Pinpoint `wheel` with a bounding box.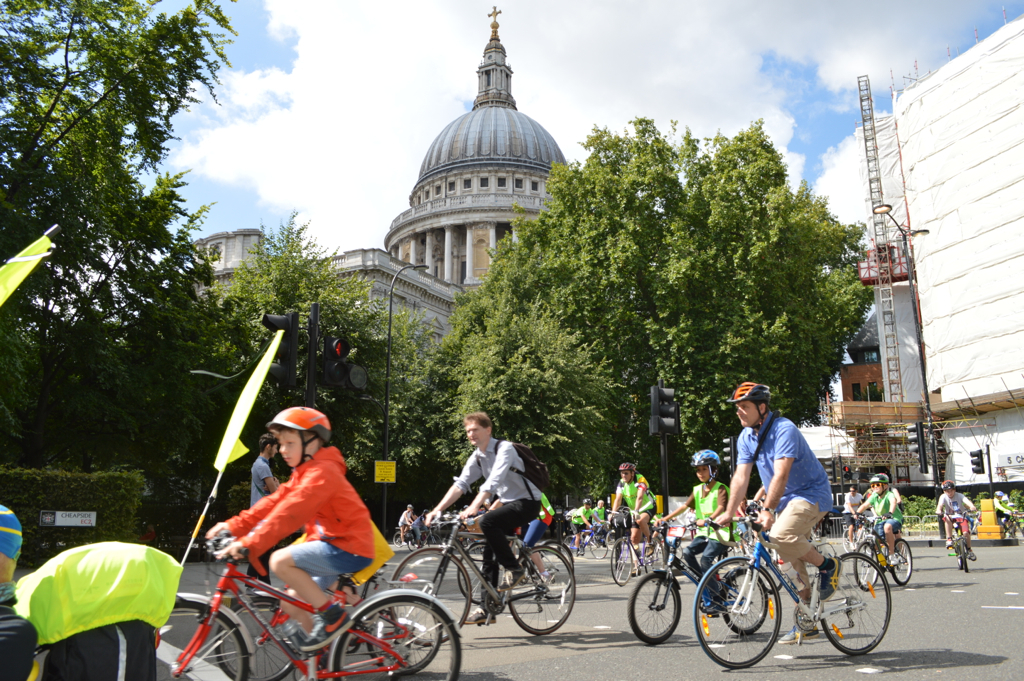
locate(696, 553, 780, 667).
